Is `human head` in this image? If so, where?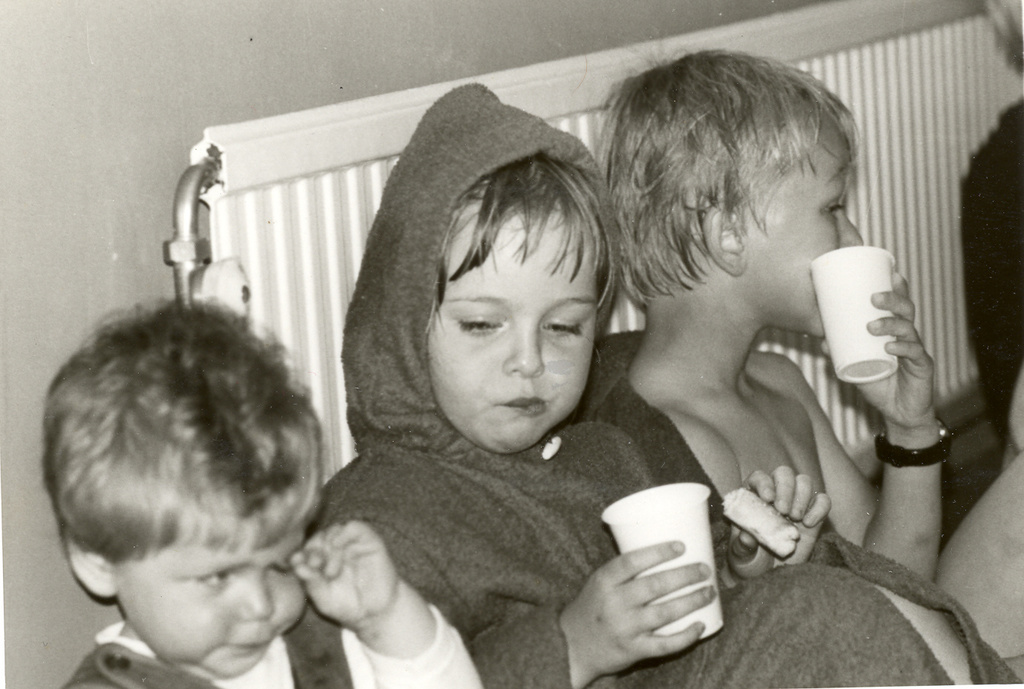
Yes, at x1=341 y1=79 x2=618 y2=454.
